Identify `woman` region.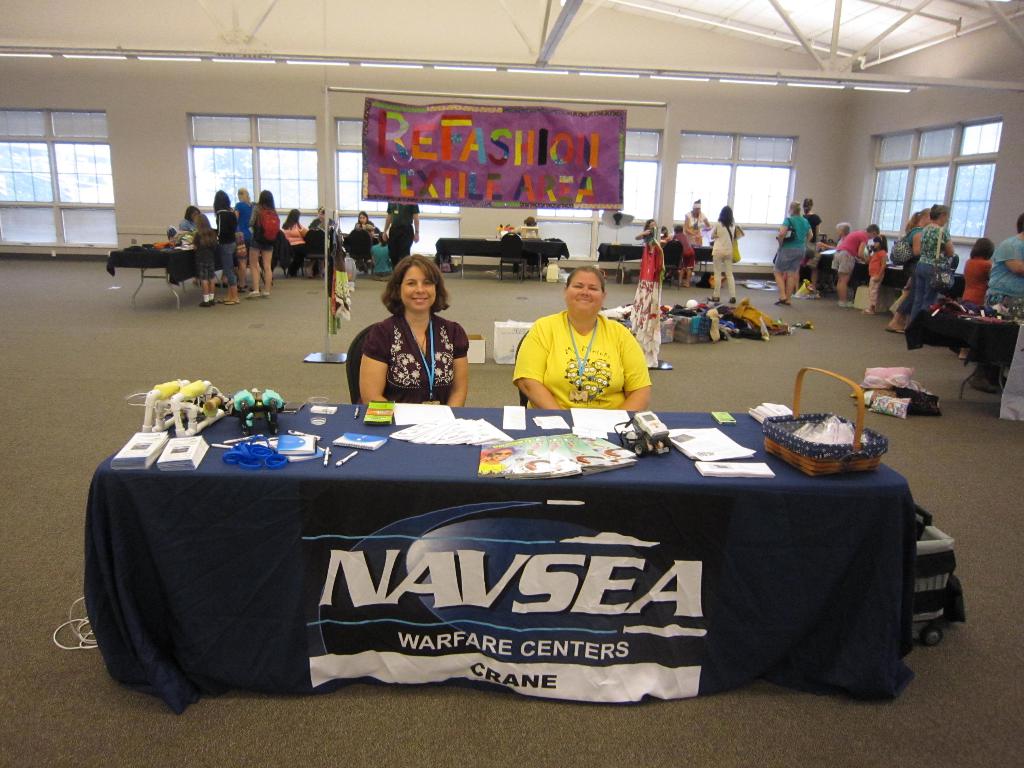
Region: box(831, 219, 883, 309).
